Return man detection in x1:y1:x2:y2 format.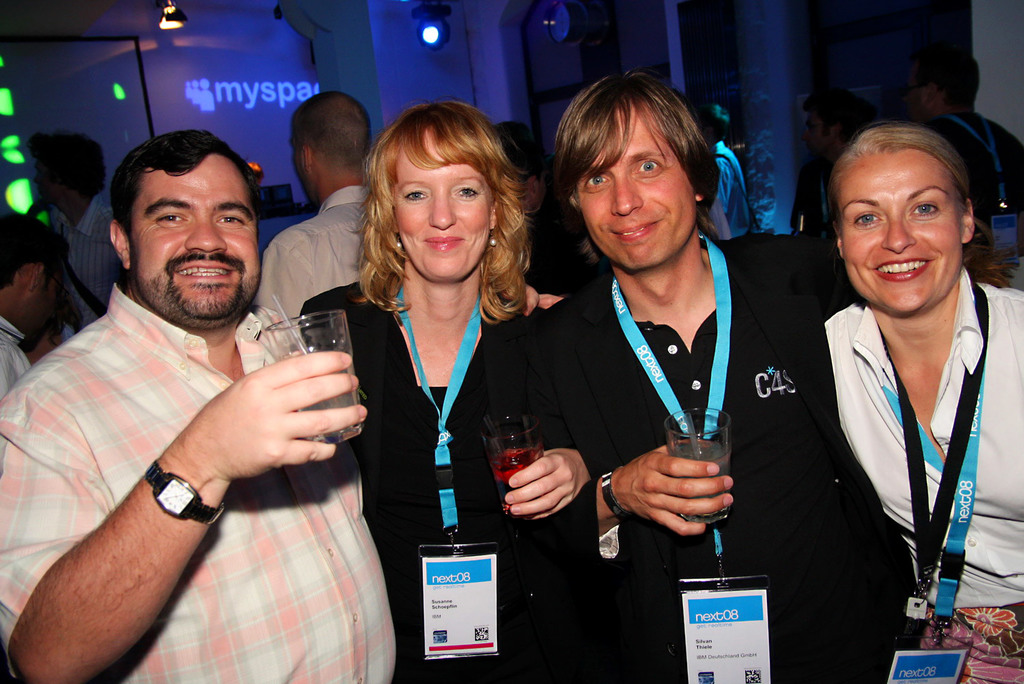
44:104:453:672.
